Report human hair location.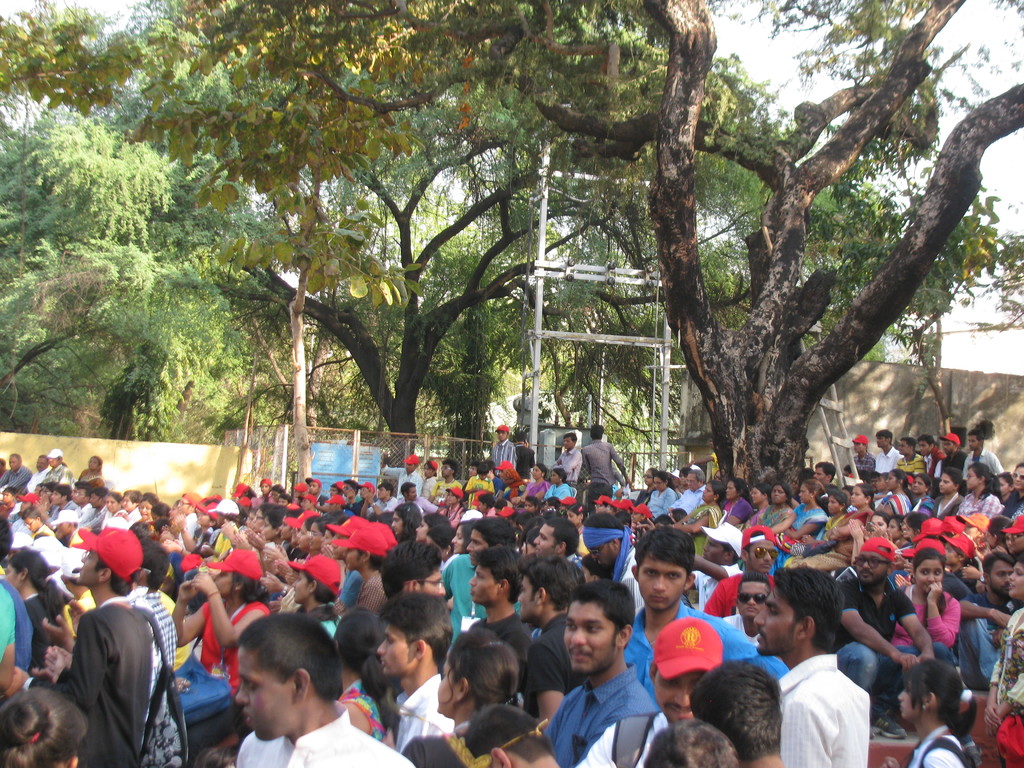
Report: region(687, 467, 705, 483).
